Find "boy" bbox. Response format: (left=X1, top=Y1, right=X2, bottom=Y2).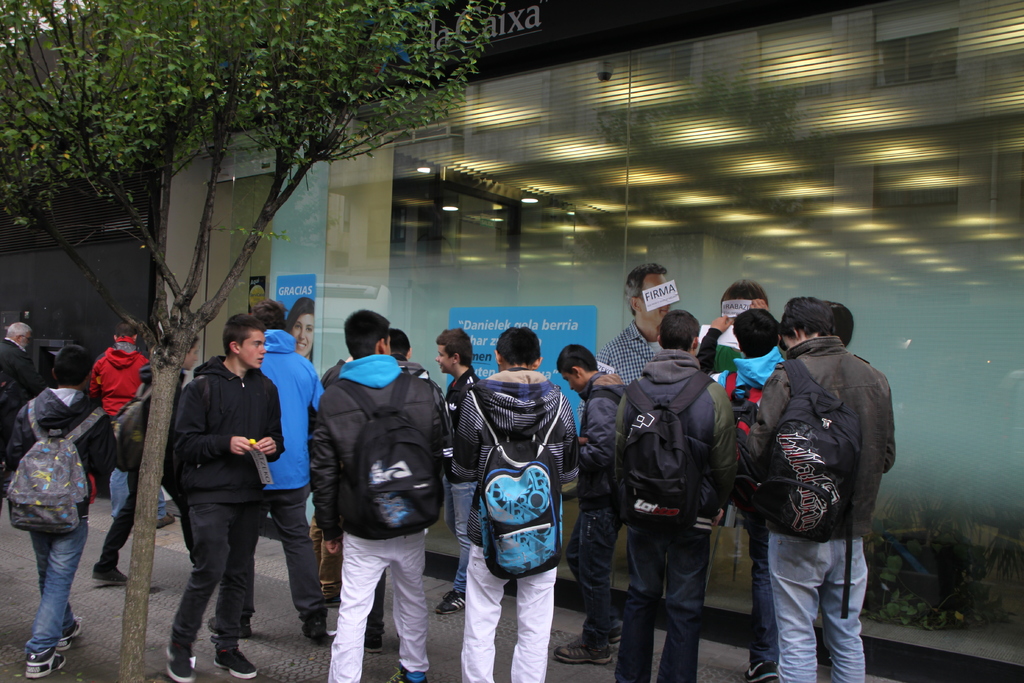
(left=696, top=297, right=786, bottom=682).
